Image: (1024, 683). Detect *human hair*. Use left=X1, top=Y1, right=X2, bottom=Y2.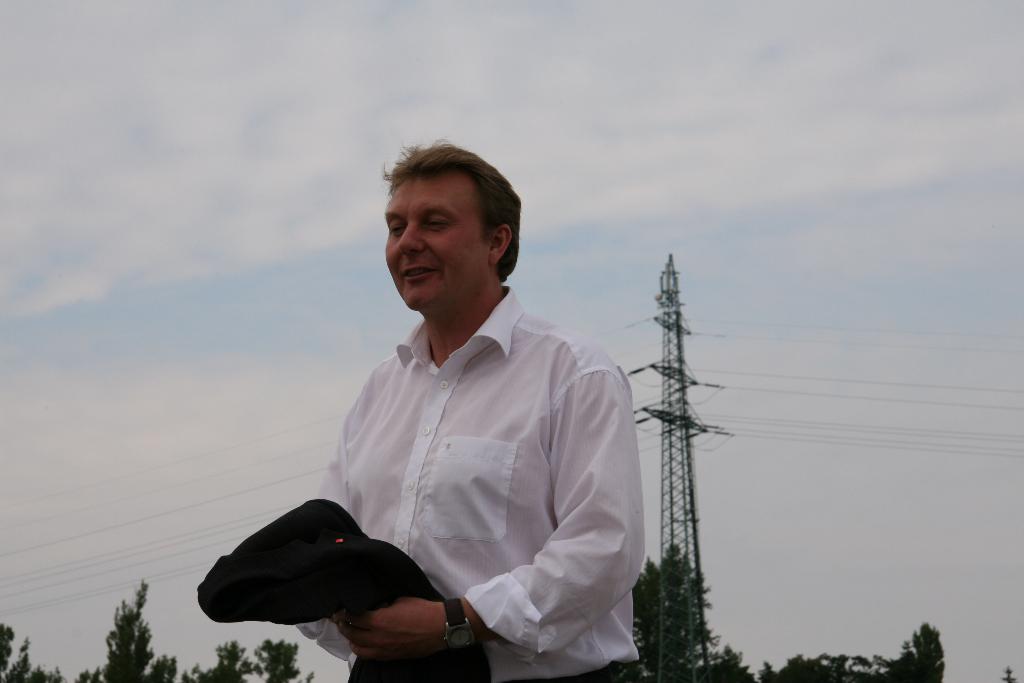
left=380, top=138, right=524, bottom=285.
